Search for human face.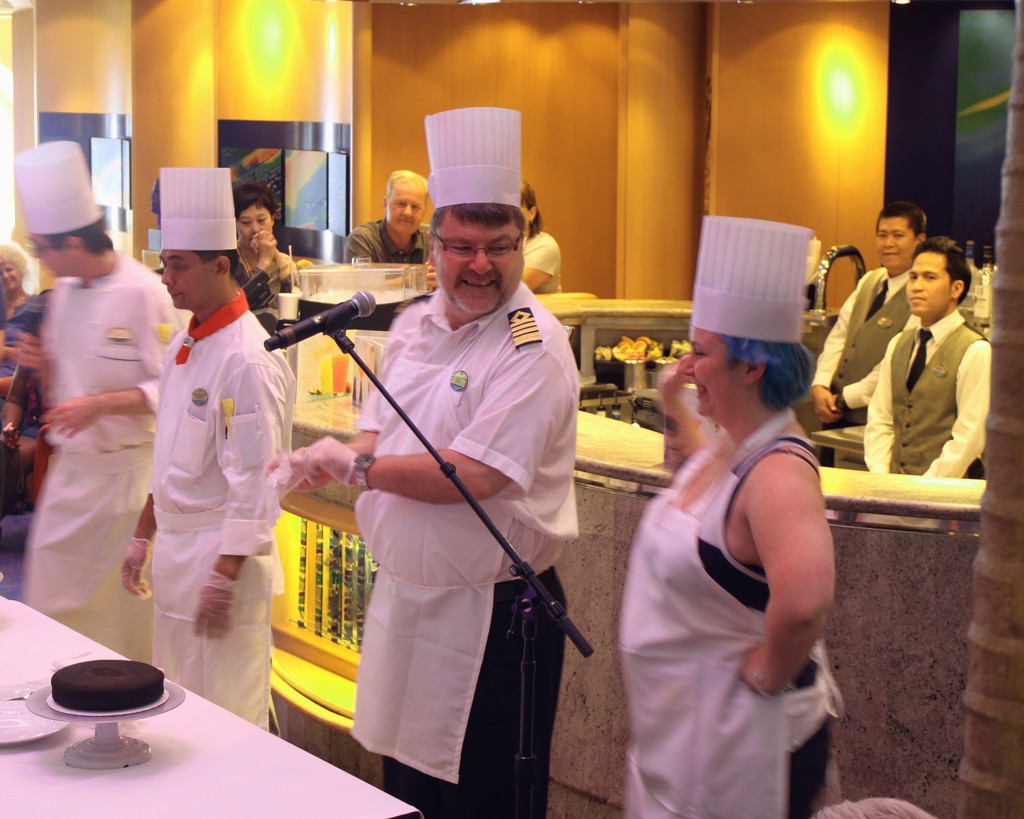
Found at (874, 218, 921, 270).
